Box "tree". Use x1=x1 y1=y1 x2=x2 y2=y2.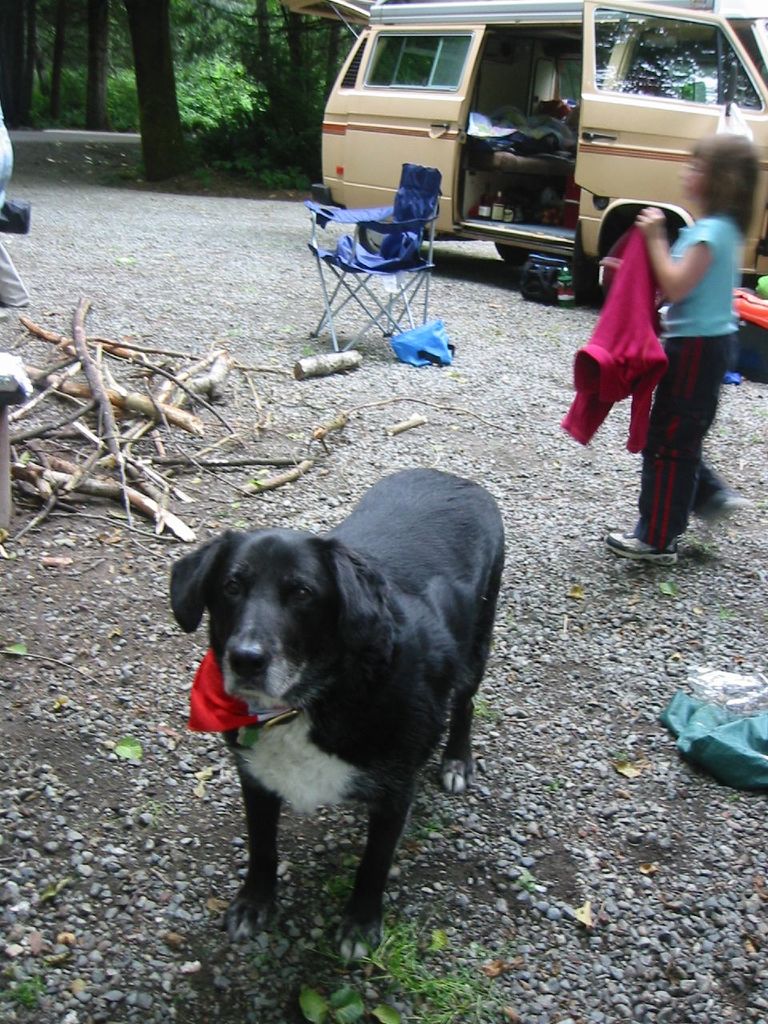
x1=84 y1=0 x2=112 y2=131.
